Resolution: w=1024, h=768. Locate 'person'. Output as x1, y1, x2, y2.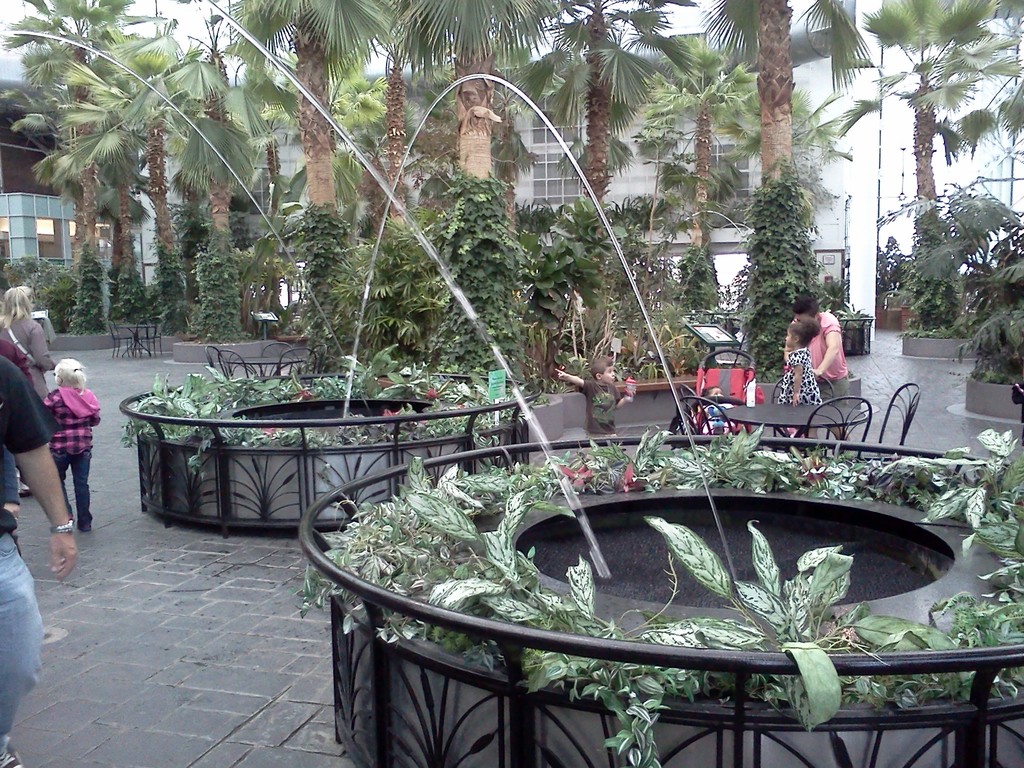
0, 287, 59, 483.
